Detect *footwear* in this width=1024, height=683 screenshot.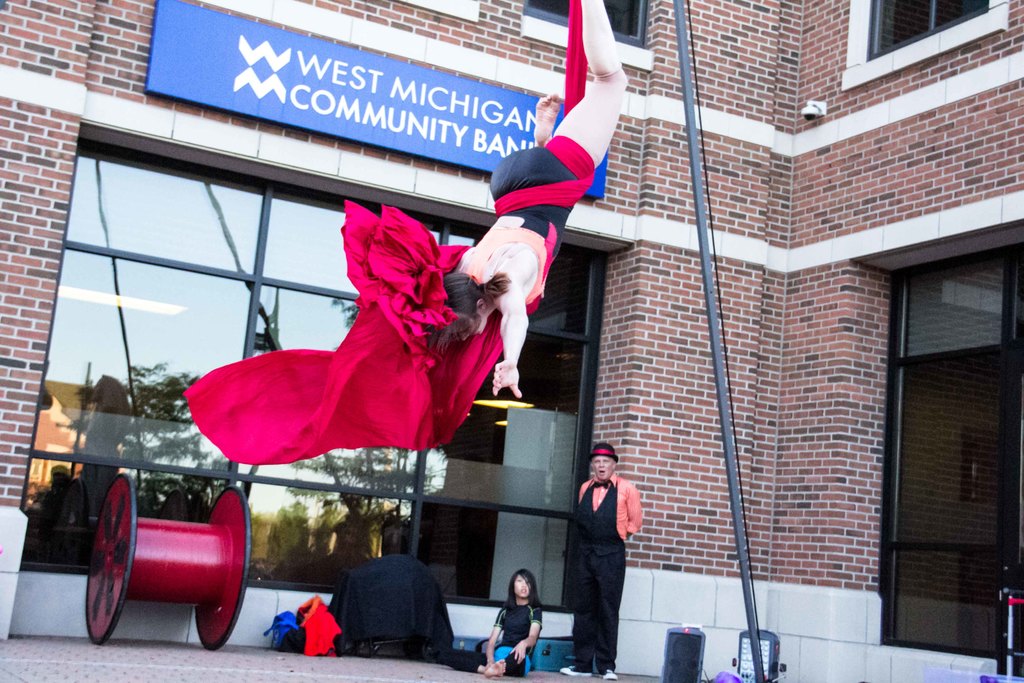
Detection: [559,662,589,678].
